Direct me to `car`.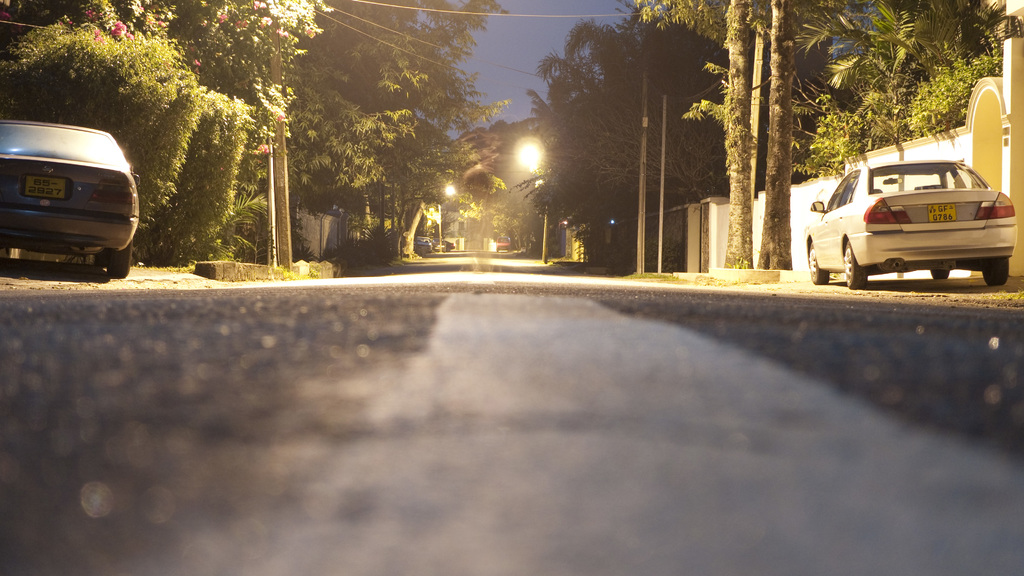
Direction: bbox(411, 236, 433, 255).
